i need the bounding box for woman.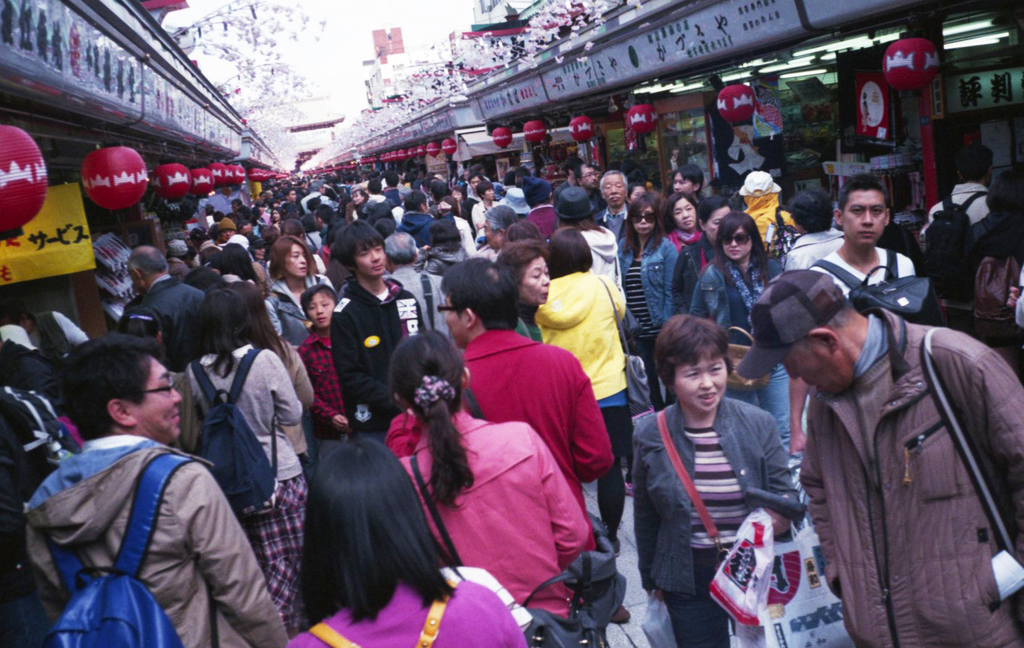
Here it is: l=264, t=234, r=319, b=353.
